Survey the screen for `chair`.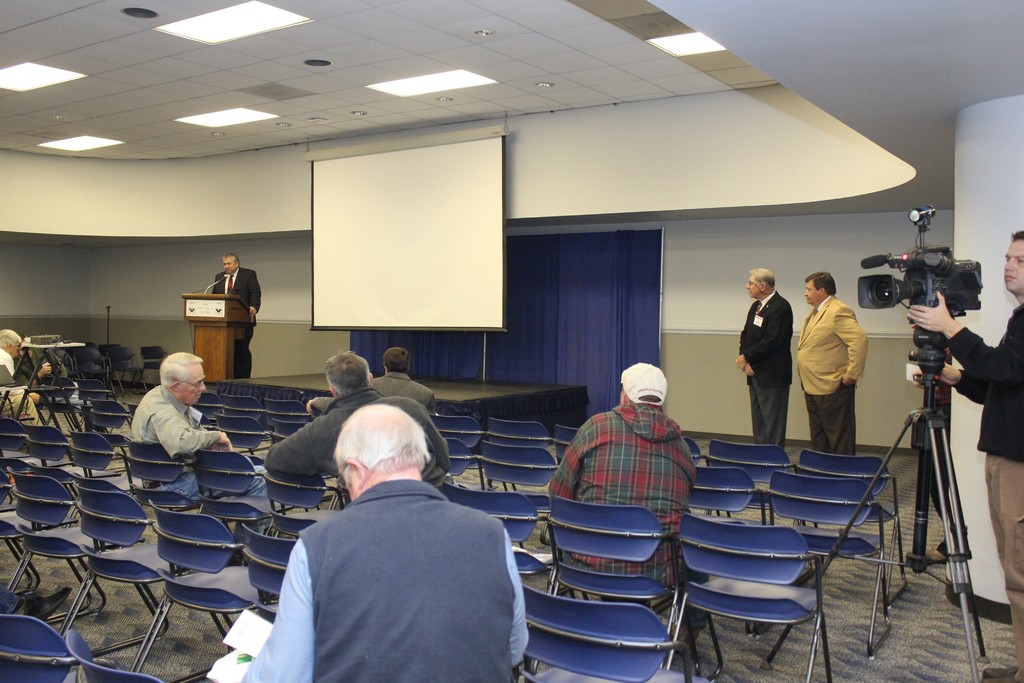
Survey found: box(68, 343, 114, 388).
